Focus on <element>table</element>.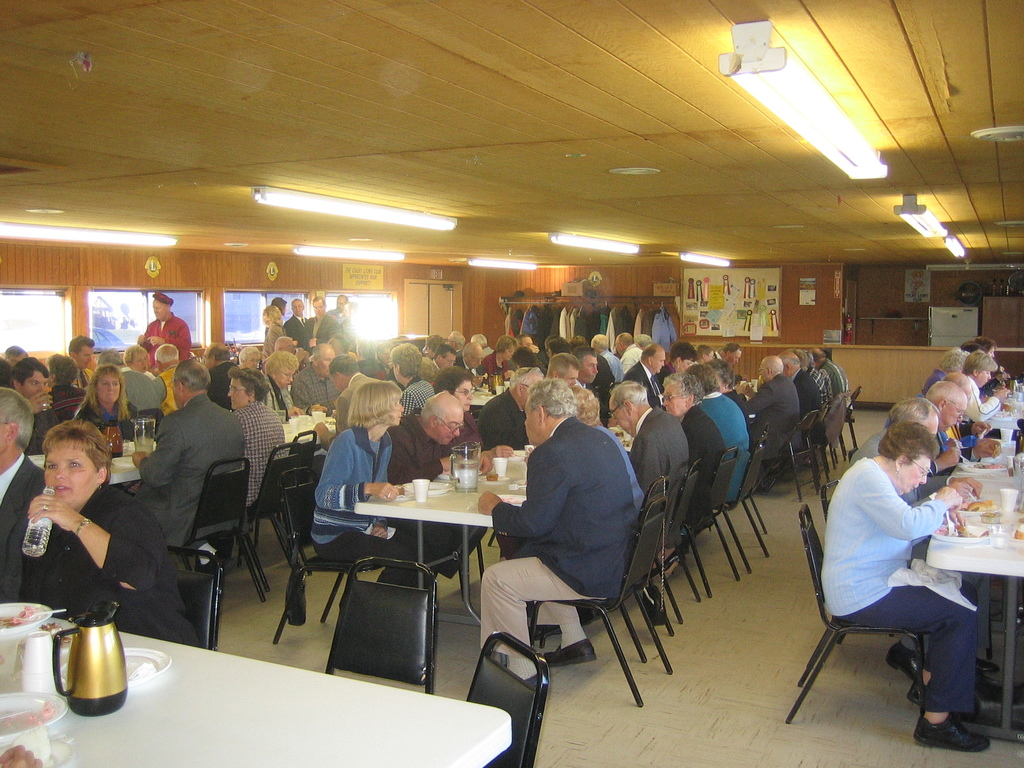
Focused at Rect(925, 381, 1023, 742).
